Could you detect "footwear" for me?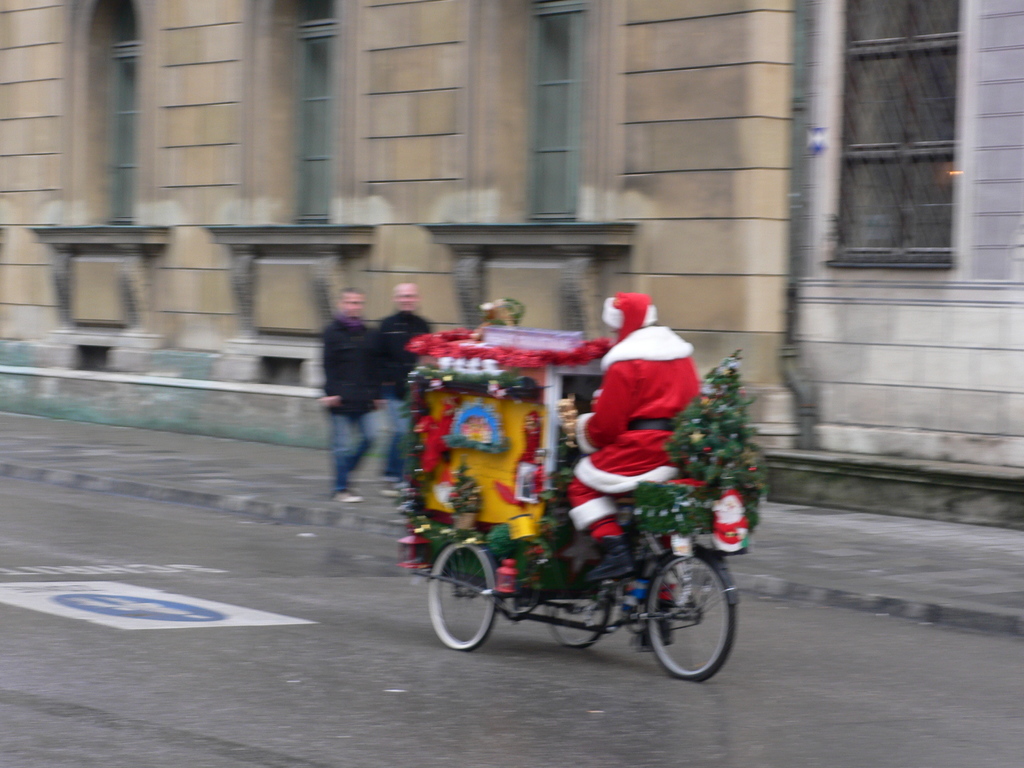
Detection result: (623,601,672,650).
